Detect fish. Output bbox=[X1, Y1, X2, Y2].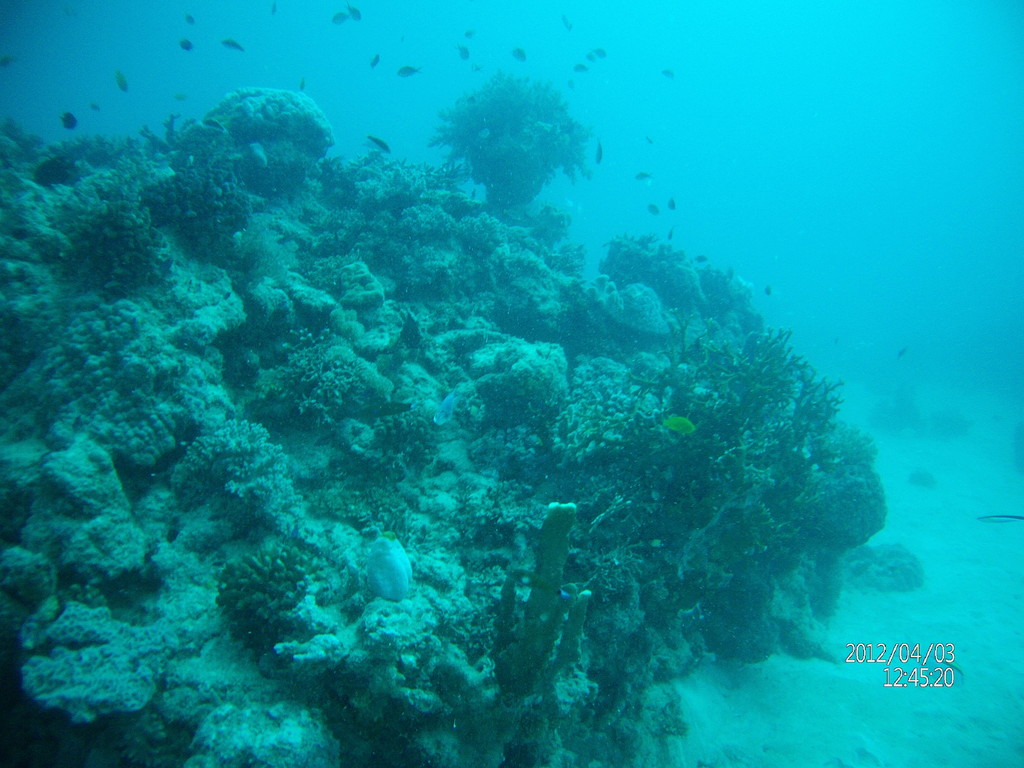
bbox=[513, 45, 530, 63].
